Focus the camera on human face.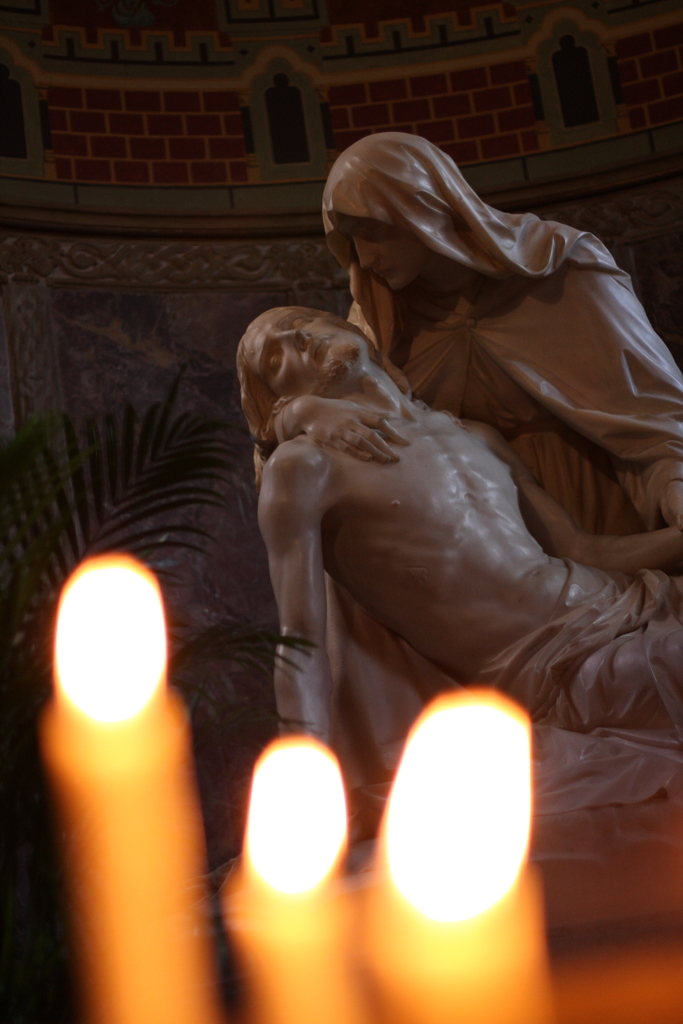
Focus region: x1=240, y1=307, x2=370, y2=403.
